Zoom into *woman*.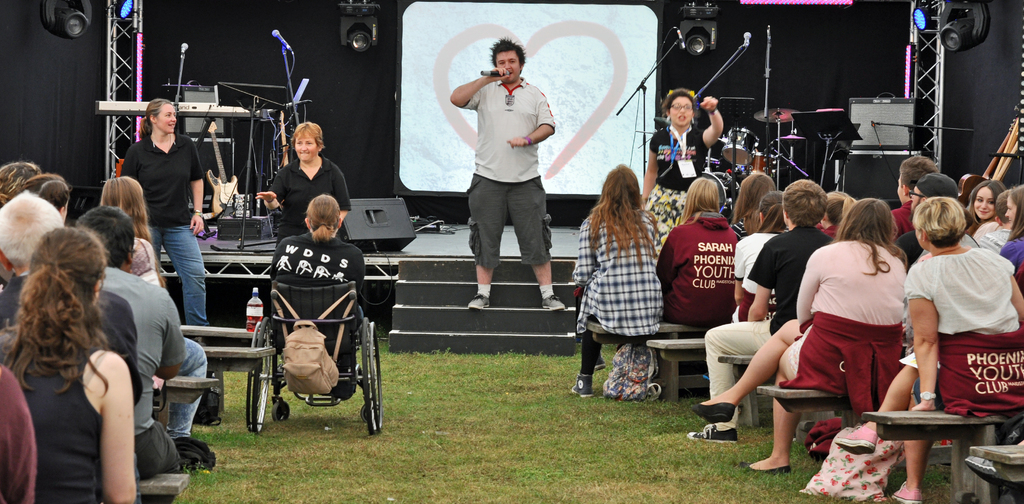
Zoom target: left=829, top=195, right=1023, bottom=503.
